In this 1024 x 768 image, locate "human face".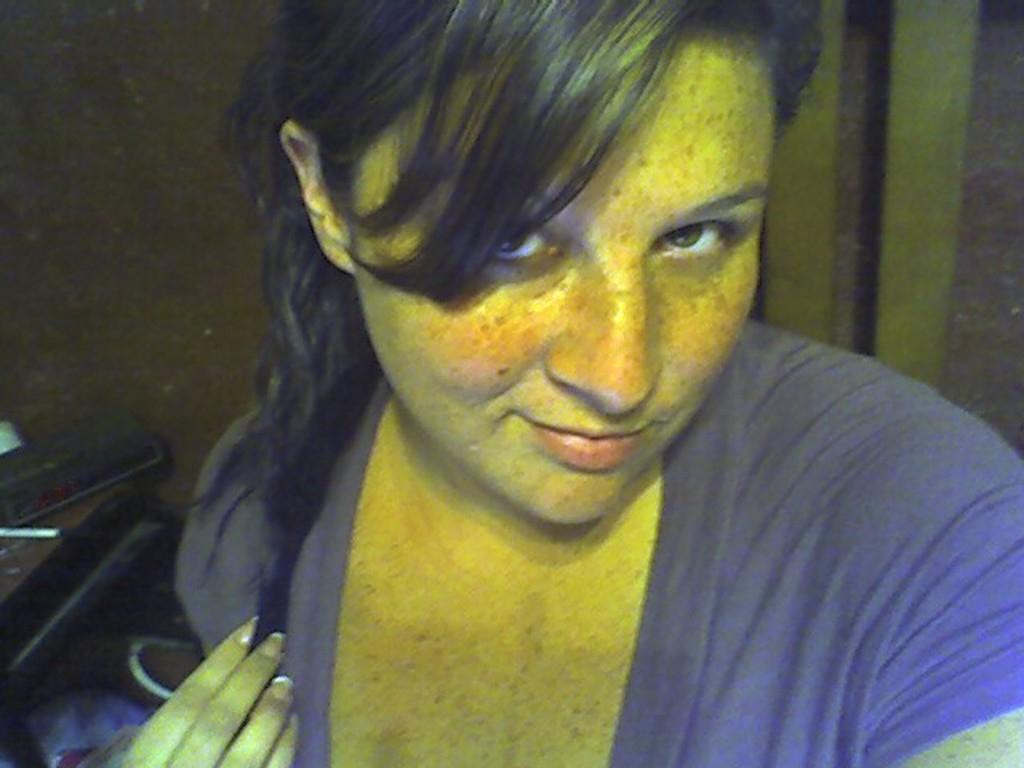
Bounding box: [352,40,776,528].
